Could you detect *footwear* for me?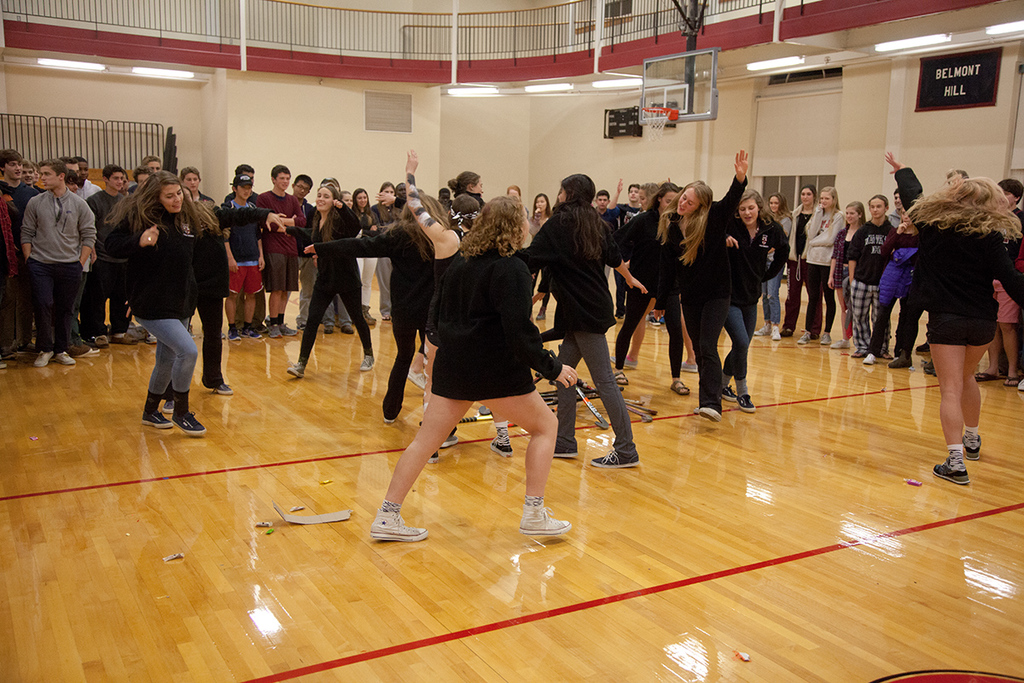
Detection result: 361/348/372/371.
